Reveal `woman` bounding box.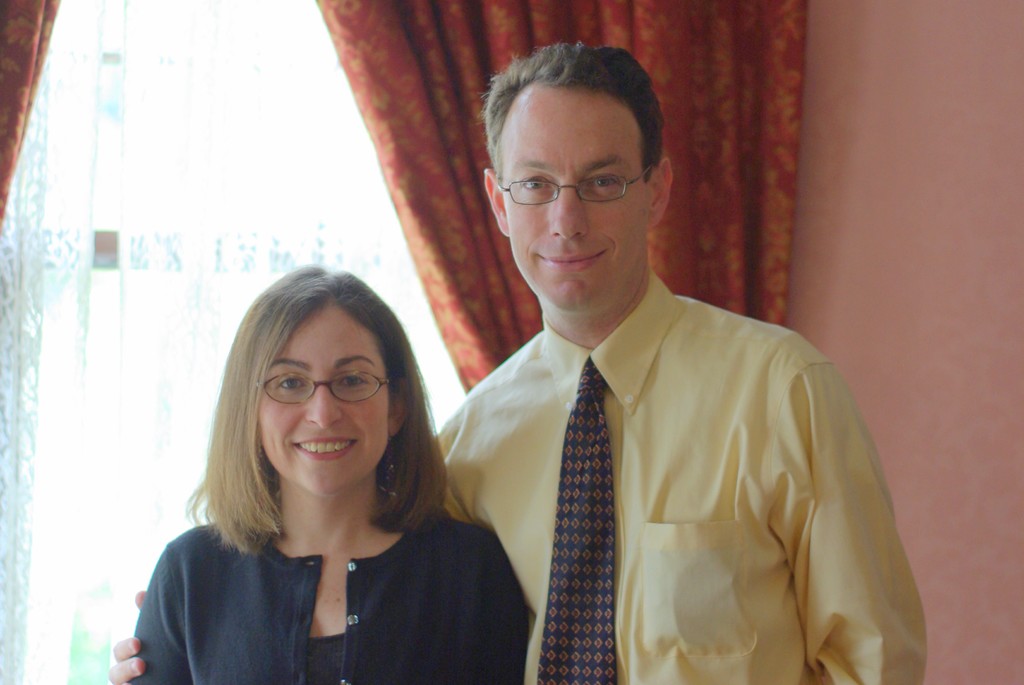
Revealed: 131 275 516 672.
